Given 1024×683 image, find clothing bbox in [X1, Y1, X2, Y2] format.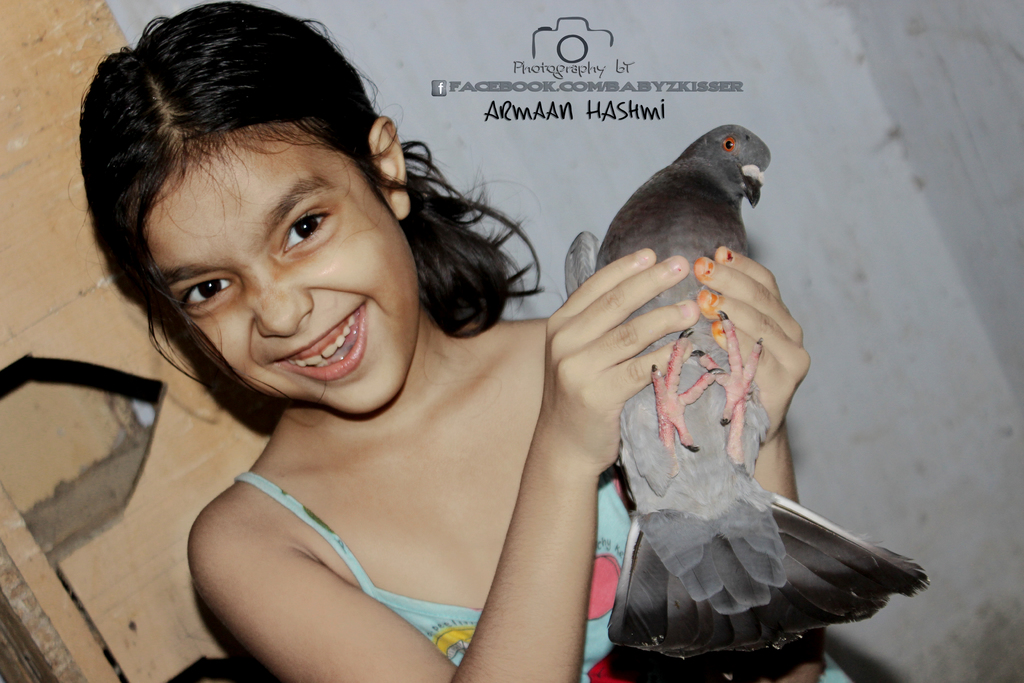
[230, 470, 857, 682].
